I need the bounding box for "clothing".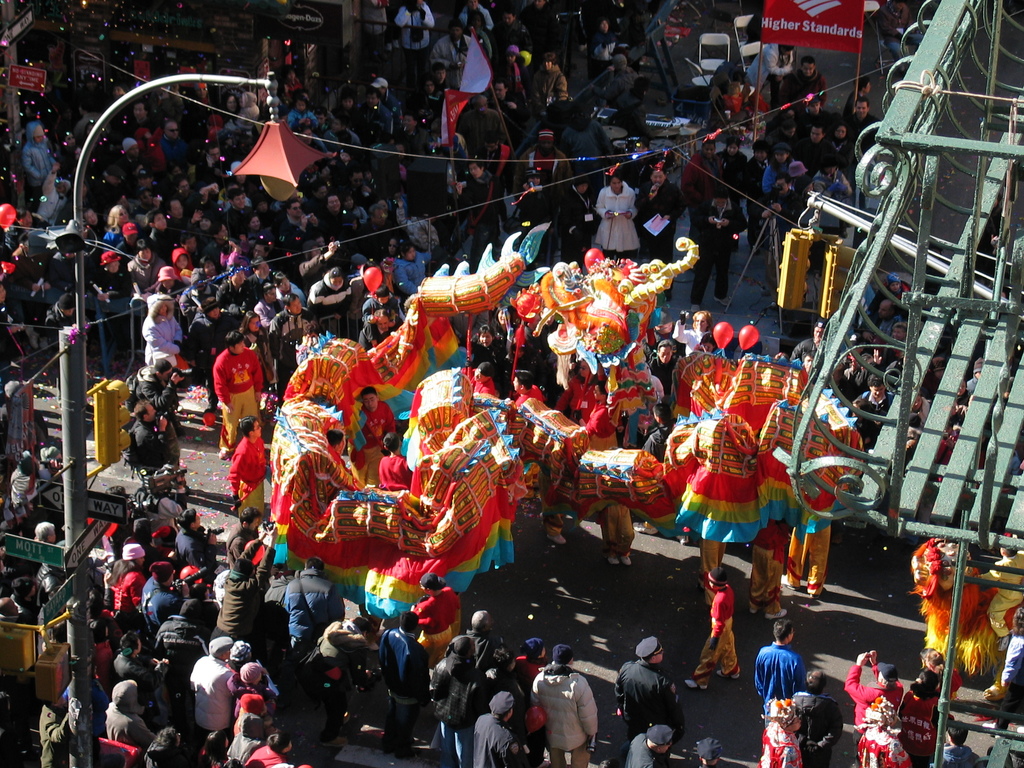
Here it is: region(127, 252, 160, 286).
